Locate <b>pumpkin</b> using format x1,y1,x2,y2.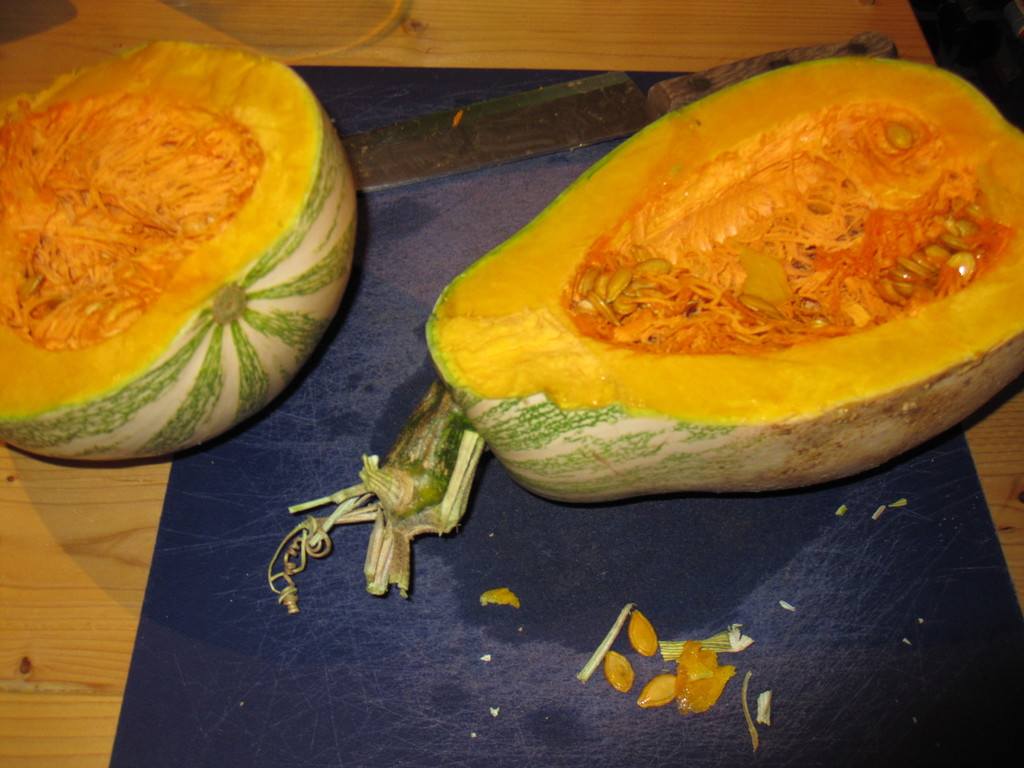
257,49,1023,595.
